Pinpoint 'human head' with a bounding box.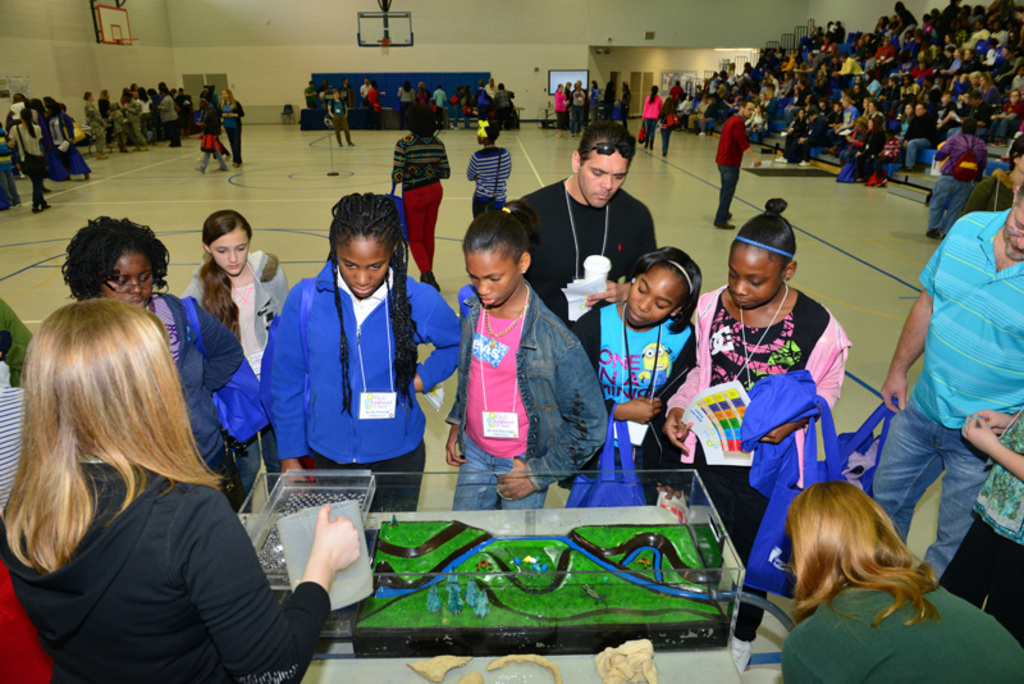
crop(476, 115, 500, 142).
